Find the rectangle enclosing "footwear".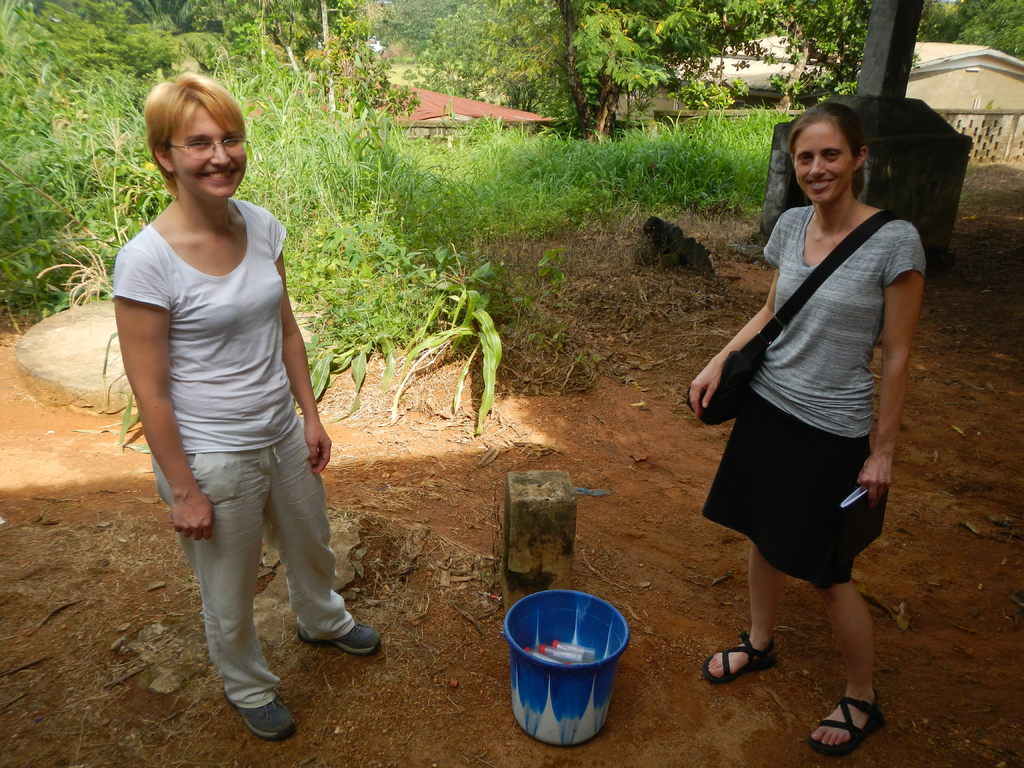
291:614:383:661.
